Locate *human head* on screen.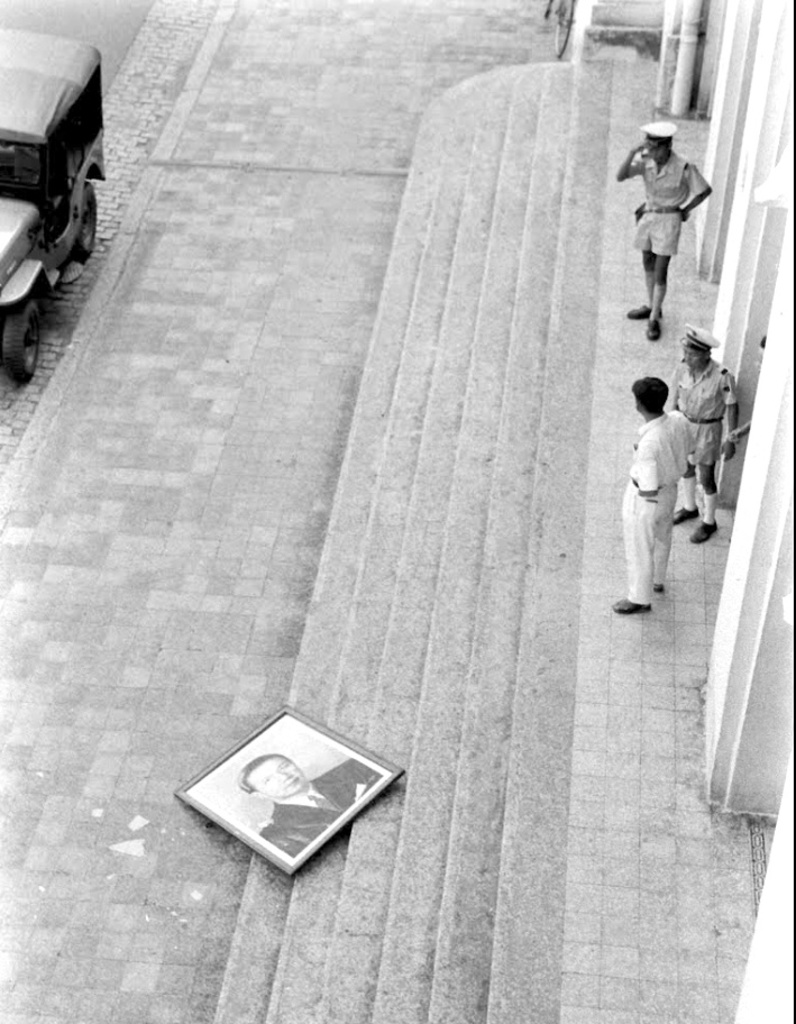
On screen at (630, 376, 670, 417).
